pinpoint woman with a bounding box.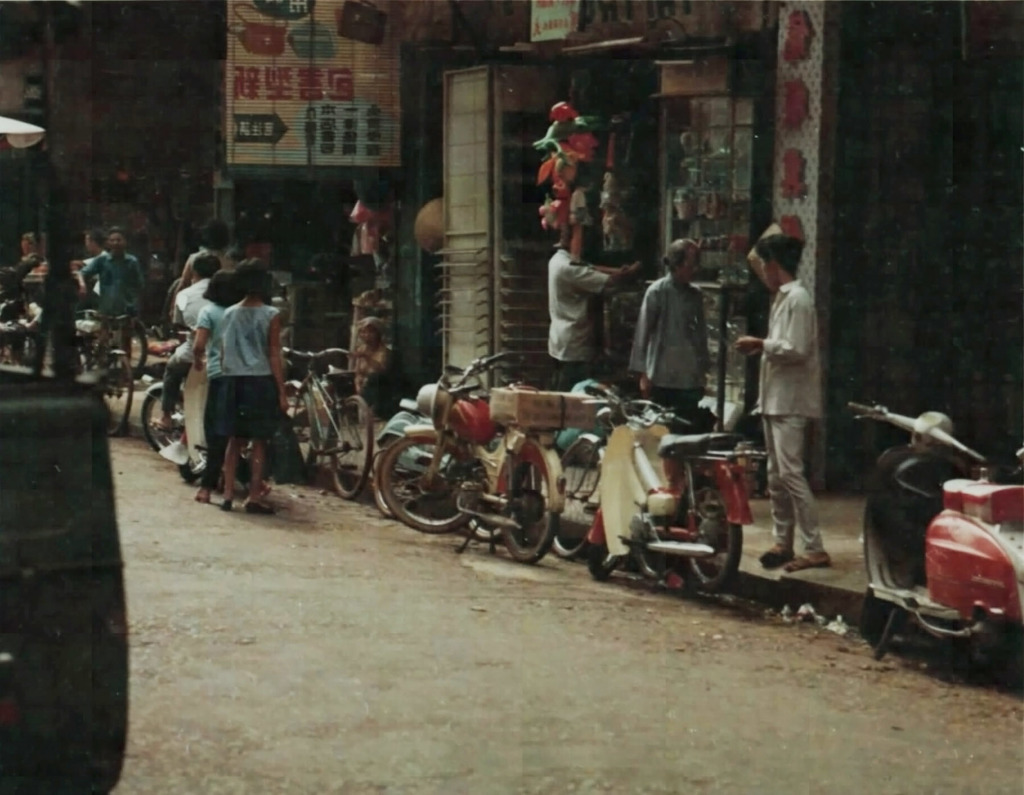
168/217/237/293.
